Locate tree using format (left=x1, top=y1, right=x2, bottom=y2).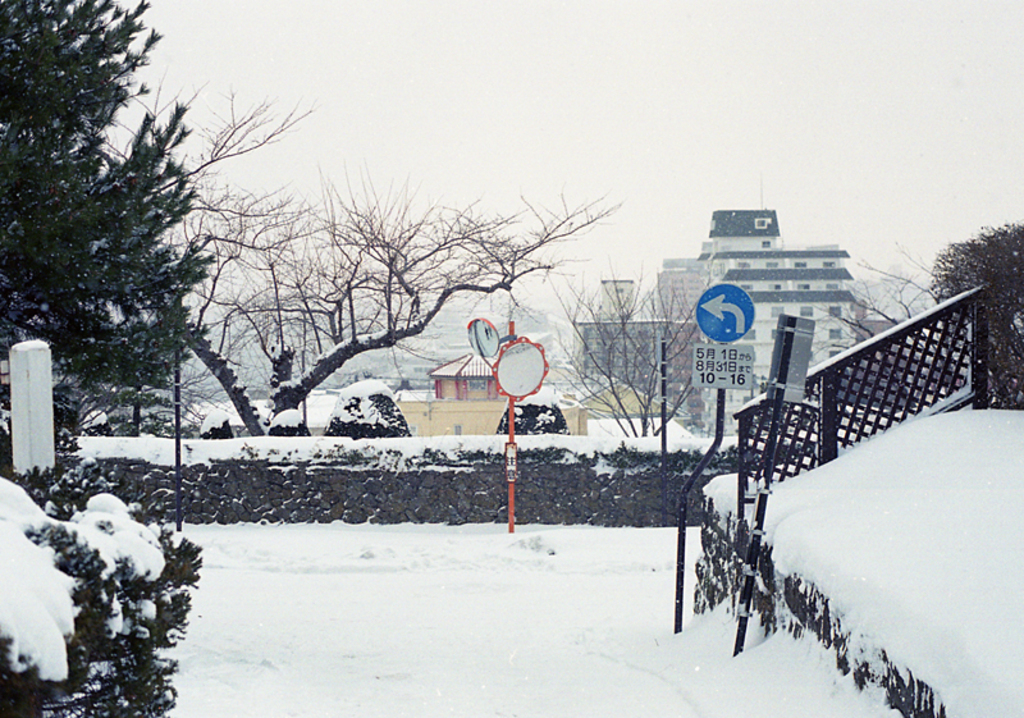
(left=534, top=250, right=709, bottom=440).
